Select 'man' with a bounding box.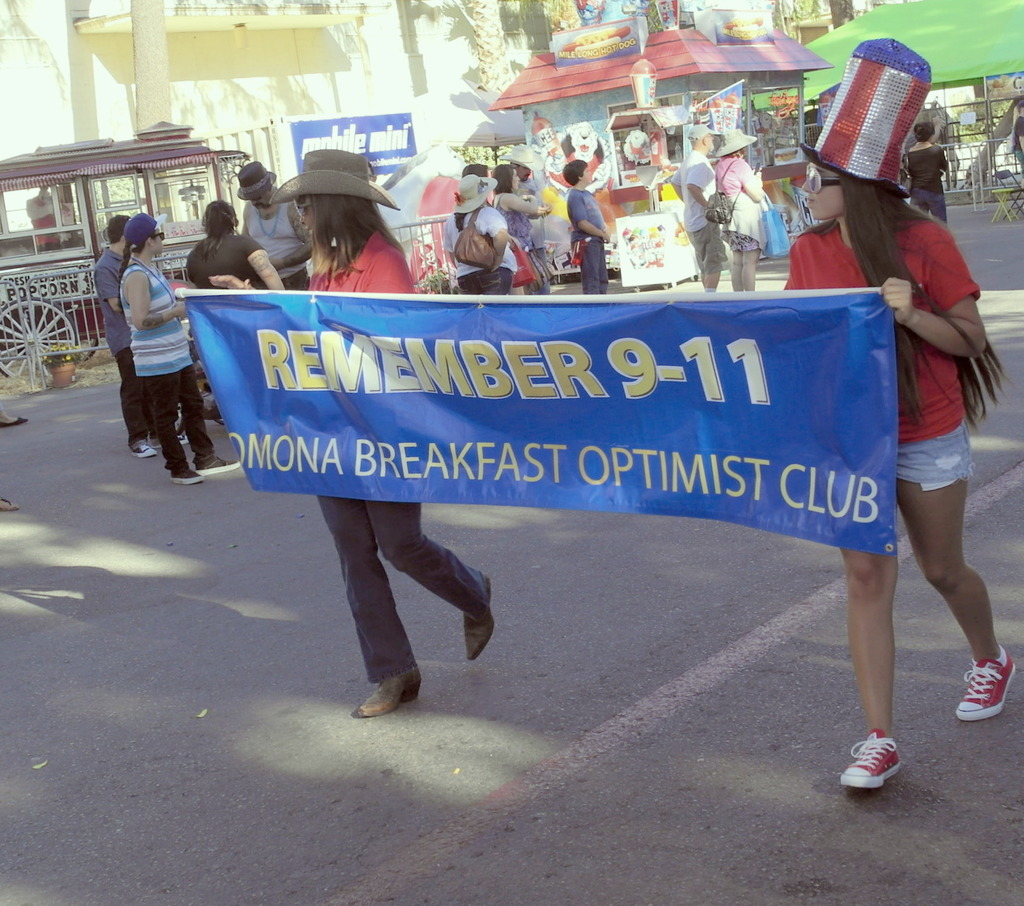
crop(90, 209, 191, 461).
